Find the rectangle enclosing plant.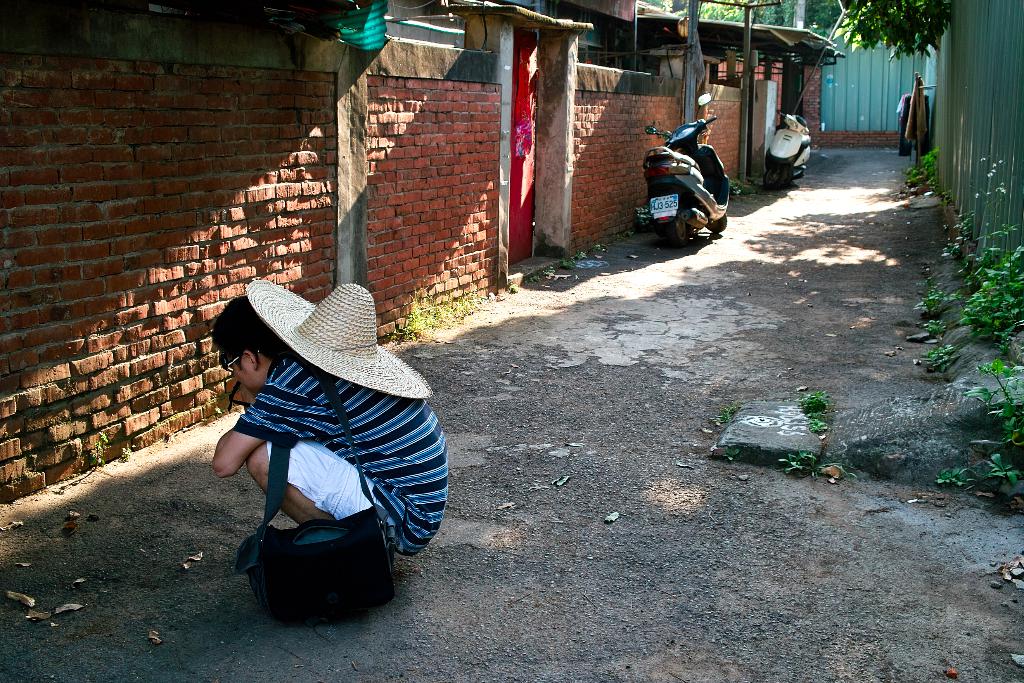
[940,239,965,259].
